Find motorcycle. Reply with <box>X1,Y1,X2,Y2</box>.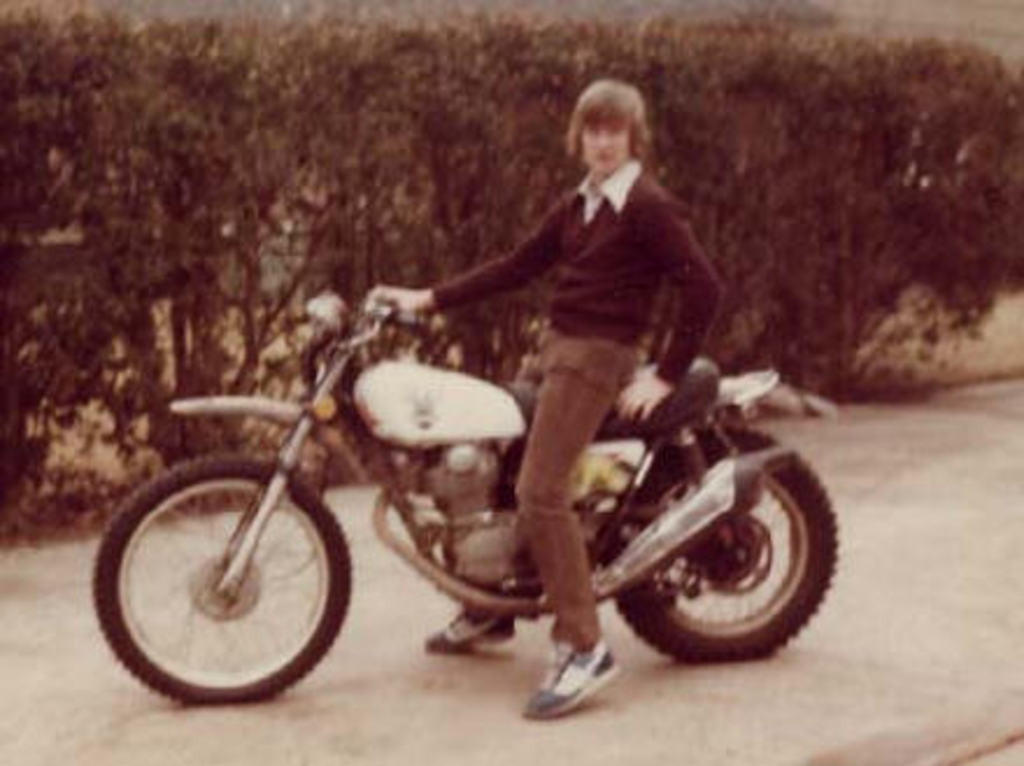
<box>130,244,866,710</box>.
